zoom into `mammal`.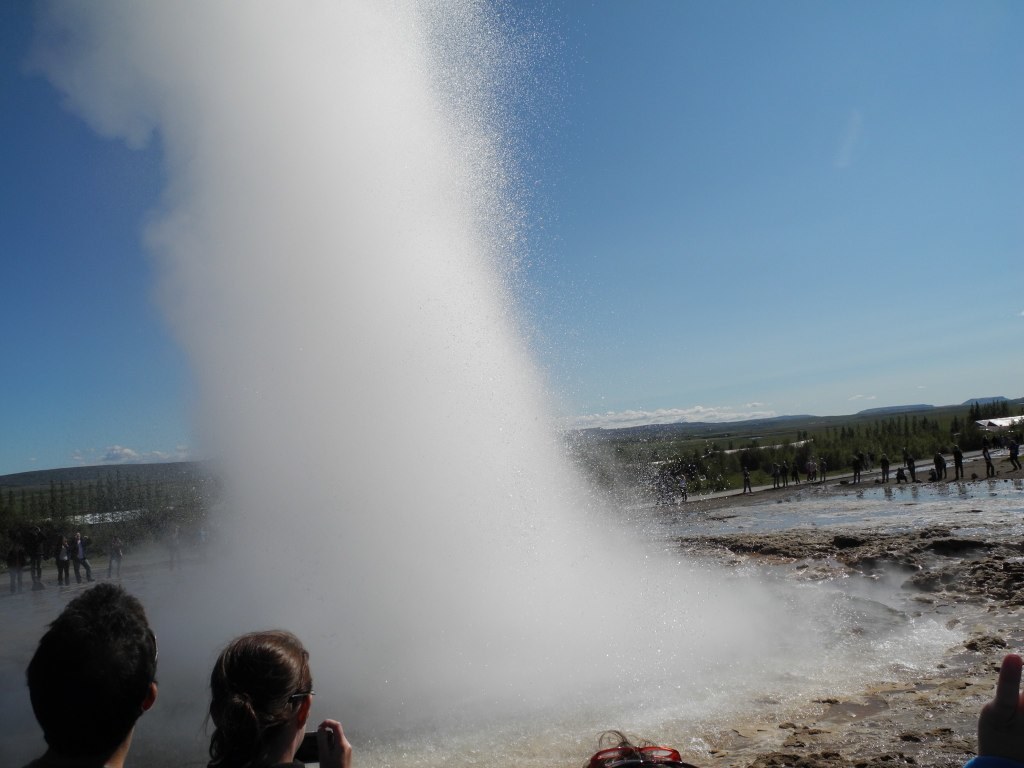
Zoom target: 584/727/701/767.
